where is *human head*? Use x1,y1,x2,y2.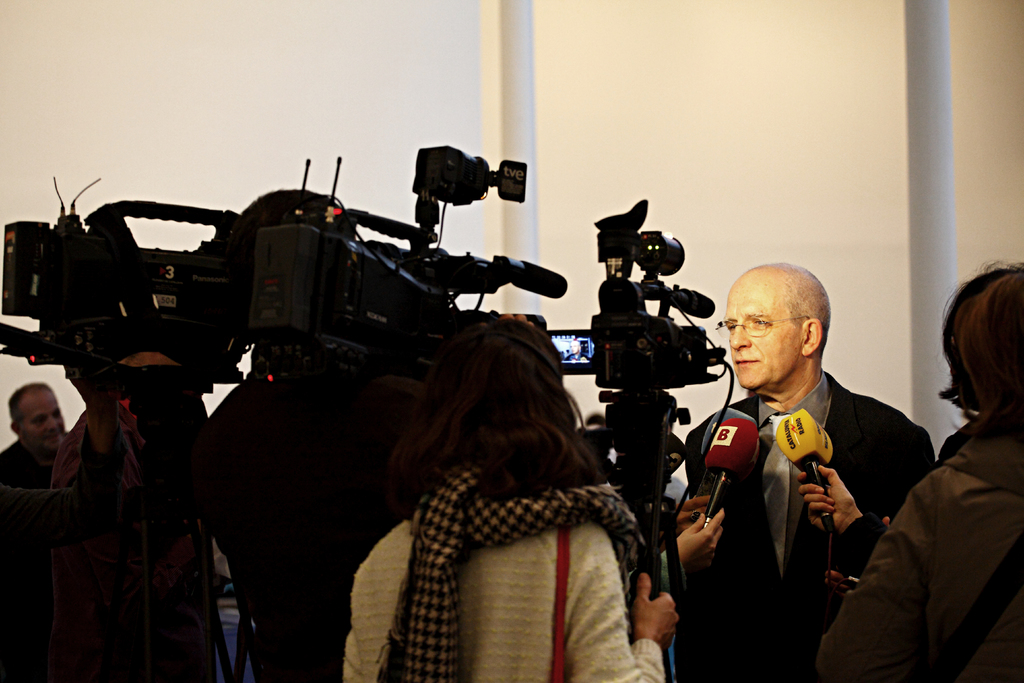
939,267,1023,425.
